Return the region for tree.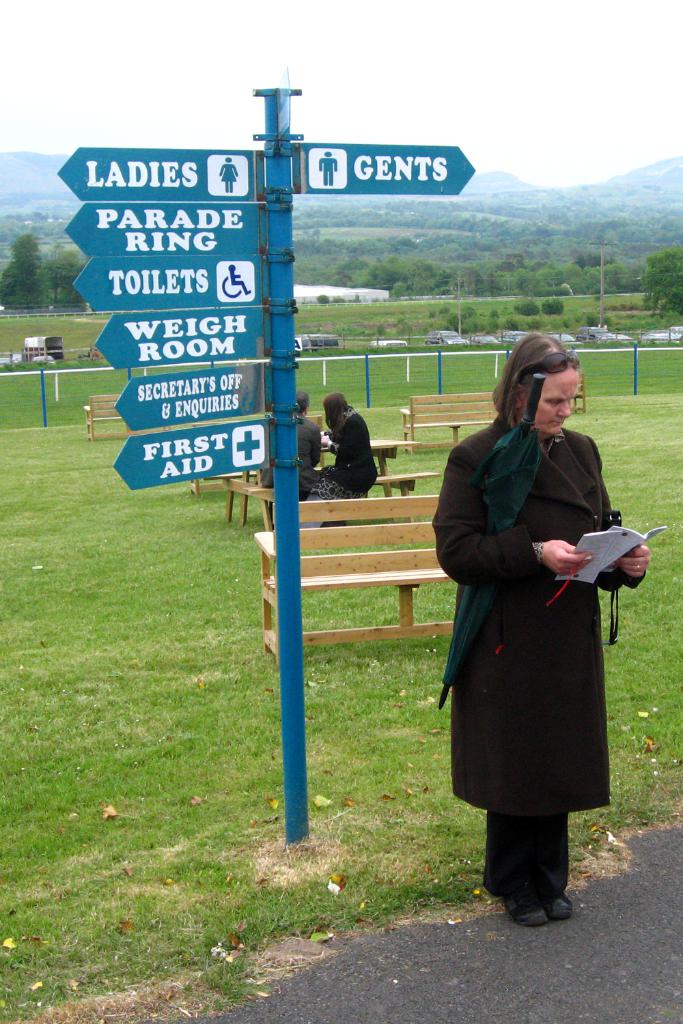
[left=638, top=247, right=682, bottom=321].
